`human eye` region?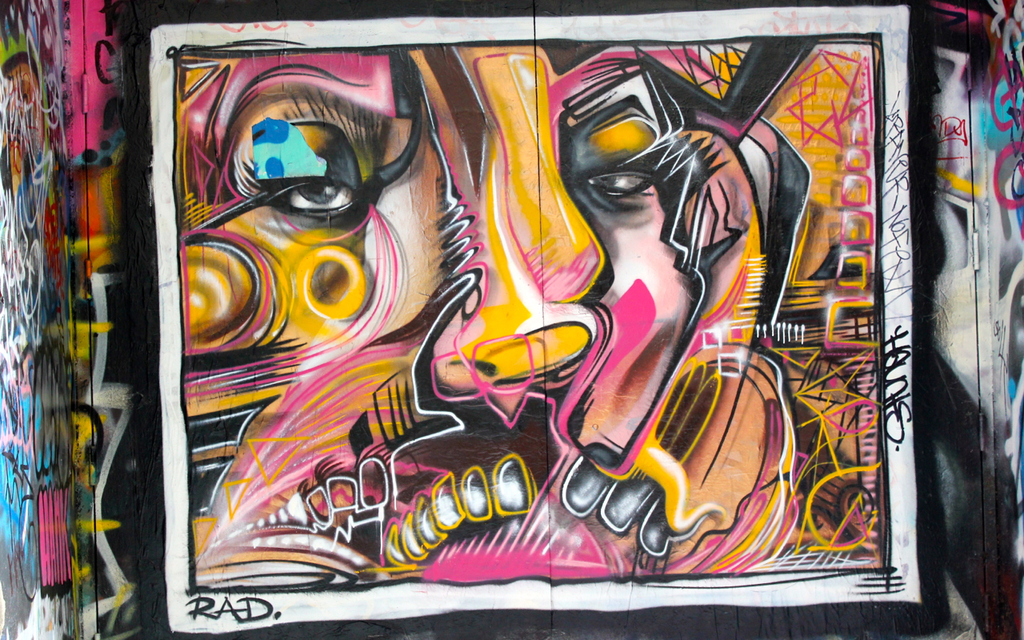
bbox=[269, 175, 362, 222]
